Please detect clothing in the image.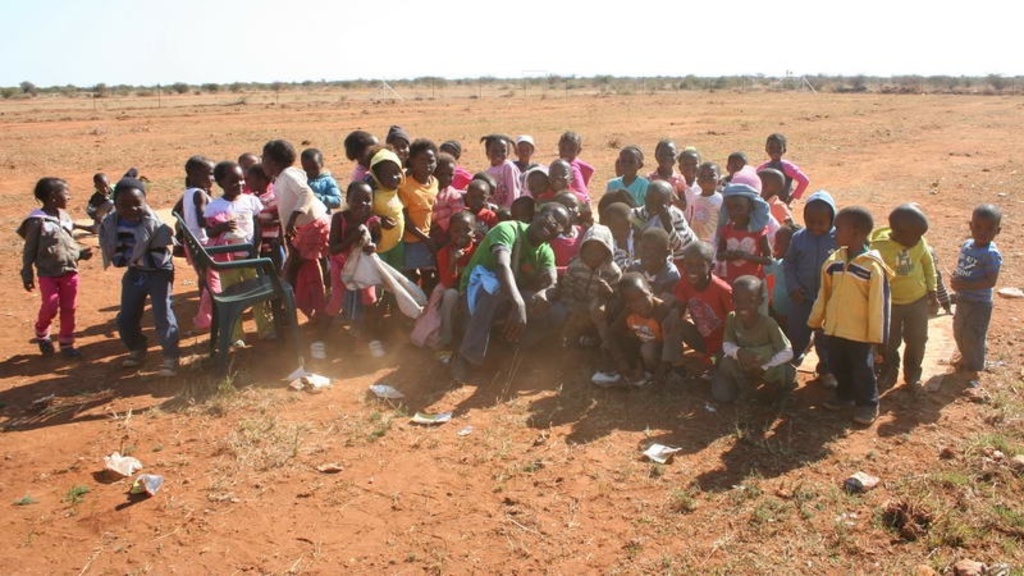
pyautogui.locateOnScreen(428, 183, 454, 253).
